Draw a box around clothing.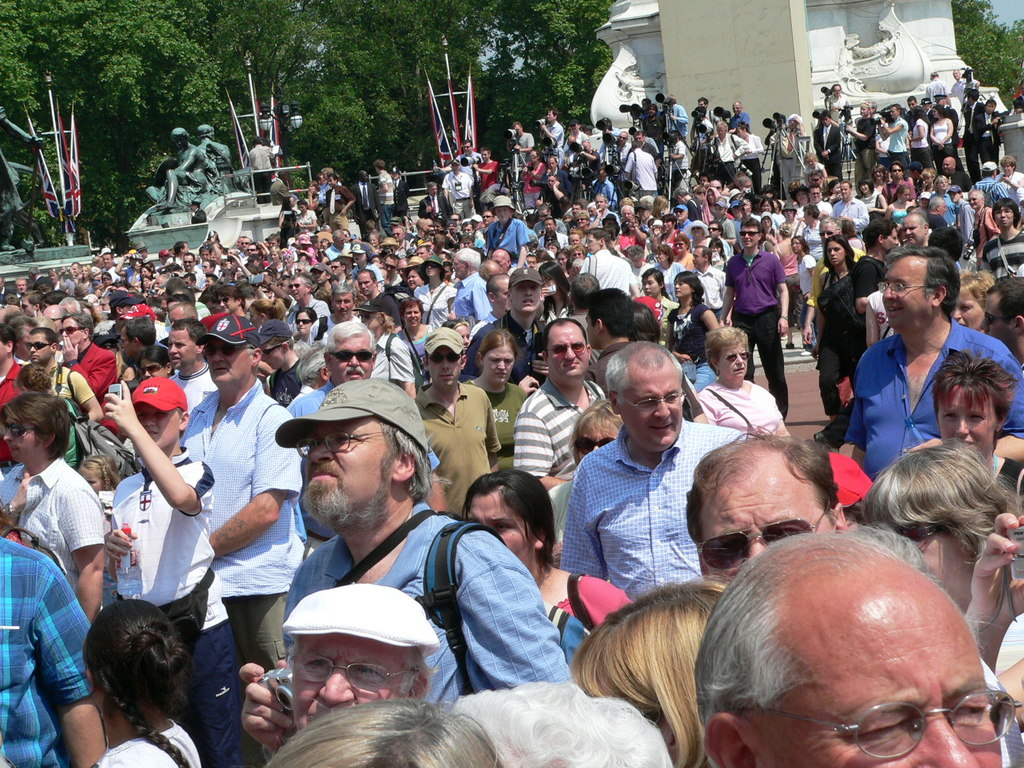
488,380,529,460.
